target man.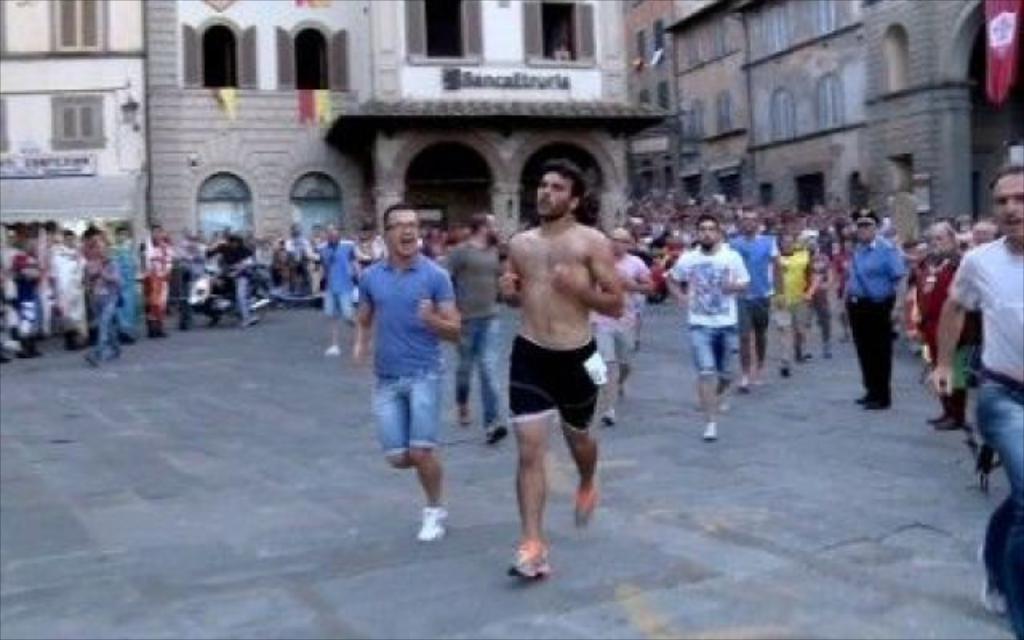
Target region: locate(971, 219, 989, 259).
